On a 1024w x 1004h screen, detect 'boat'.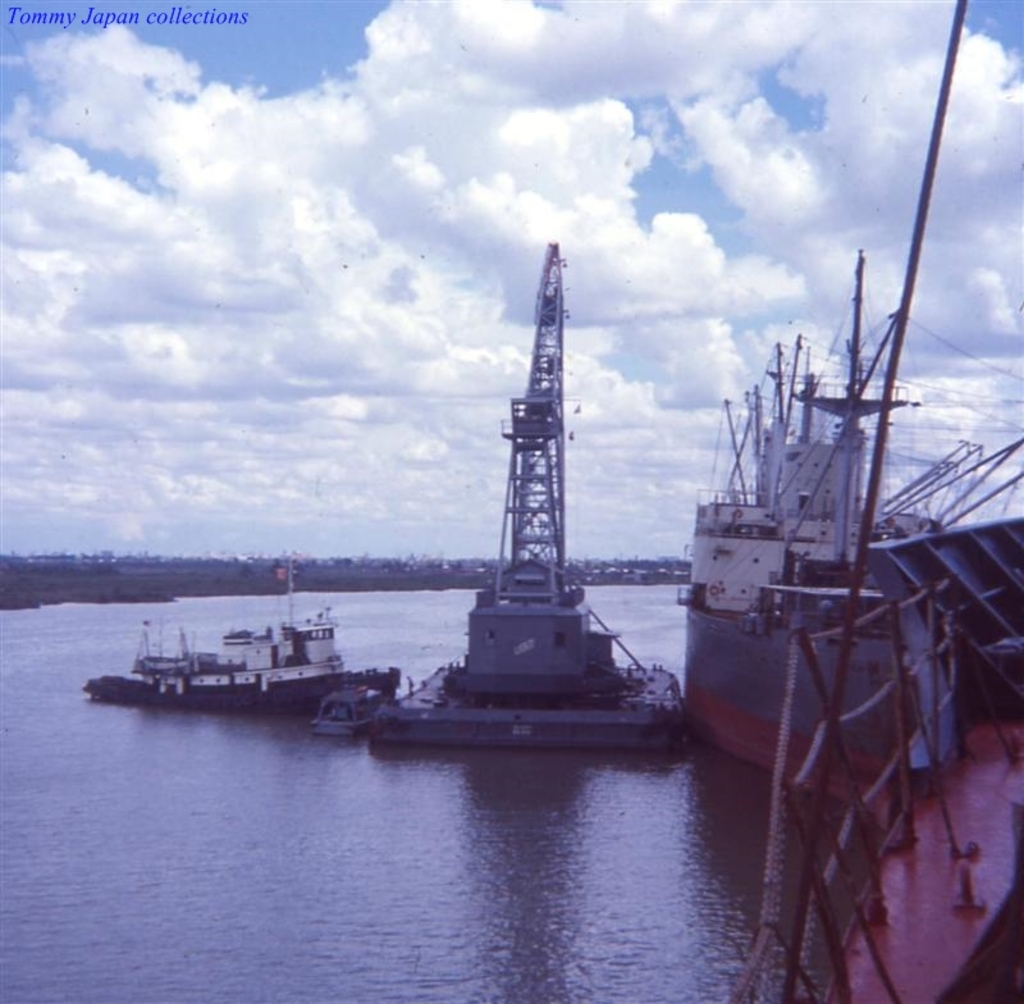
[left=97, top=597, right=399, bottom=715].
